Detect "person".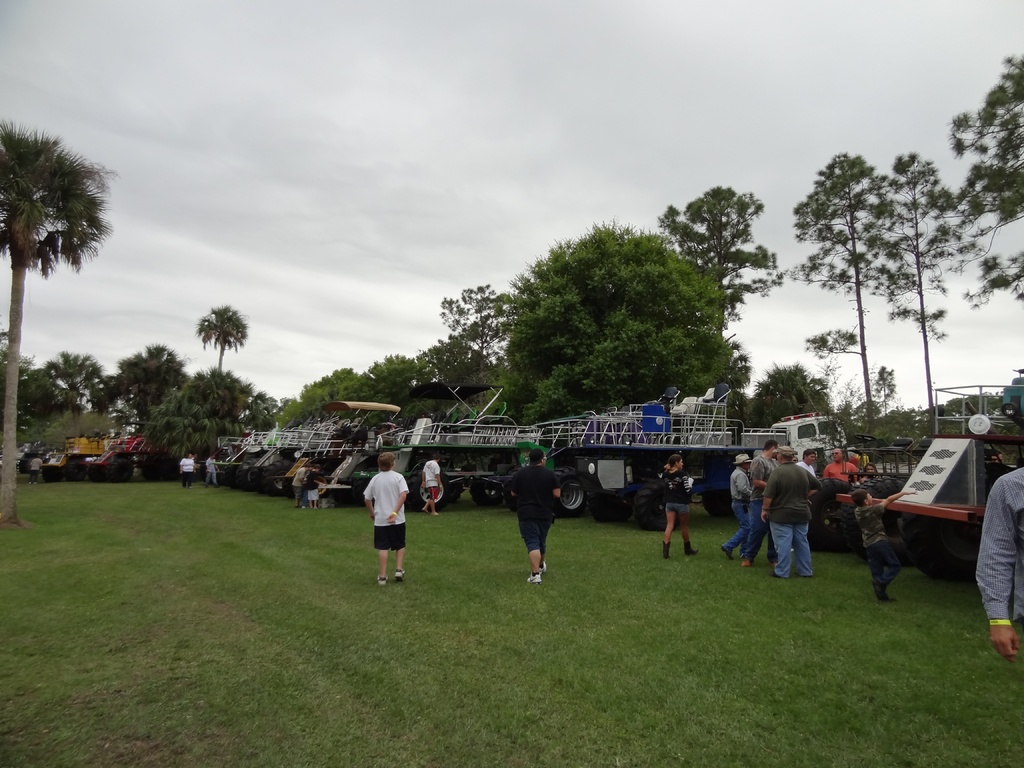
Detected at detection(660, 452, 701, 562).
